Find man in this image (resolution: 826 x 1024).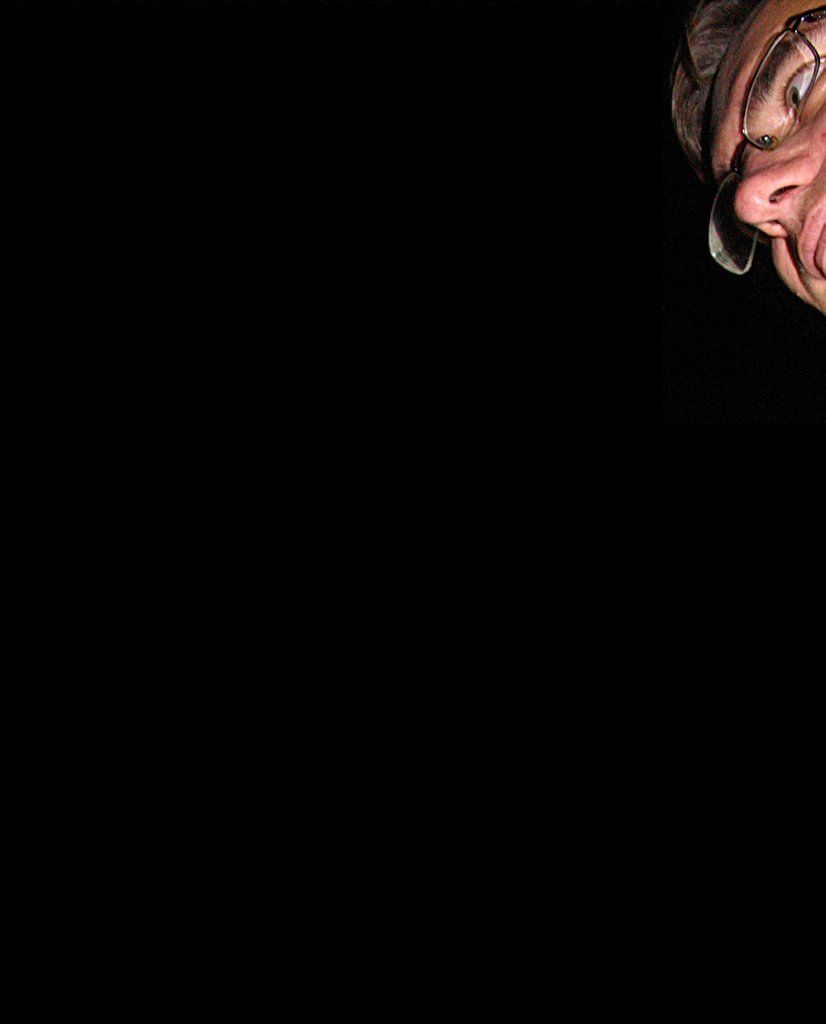
bbox=[665, 14, 825, 305].
